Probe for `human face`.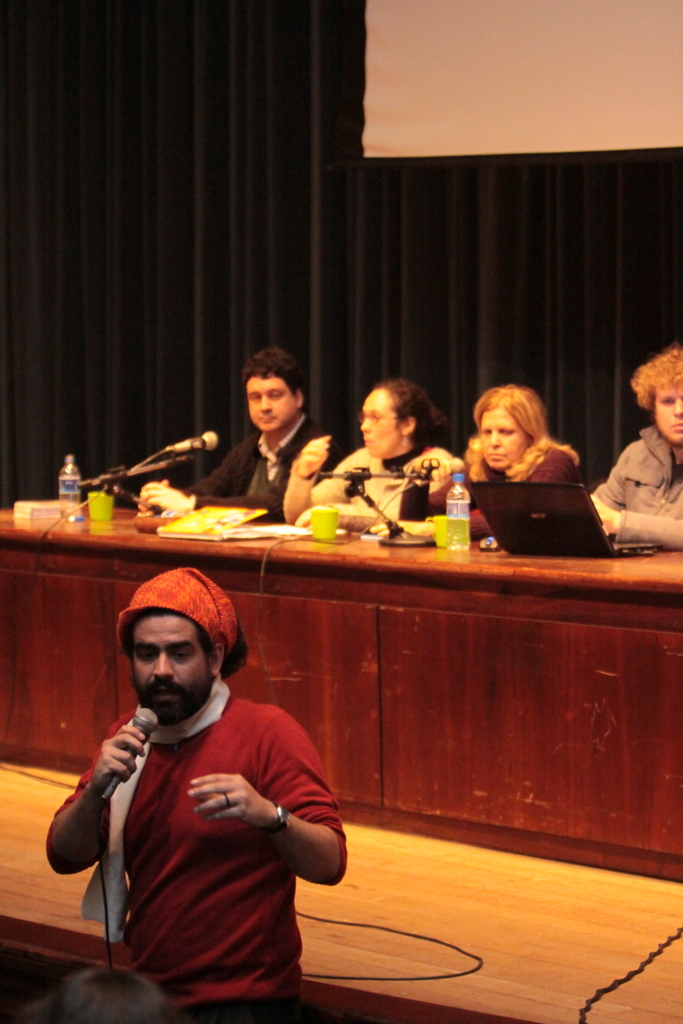
Probe result: 359:387:403:459.
